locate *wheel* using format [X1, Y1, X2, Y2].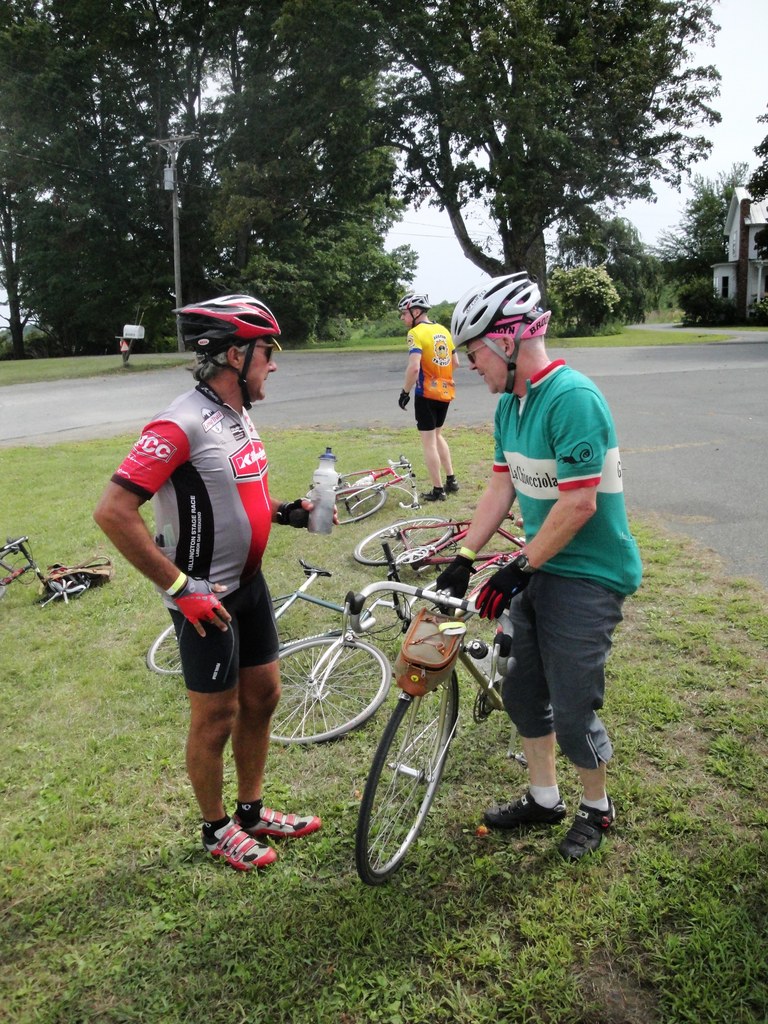
[352, 516, 450, 567].
